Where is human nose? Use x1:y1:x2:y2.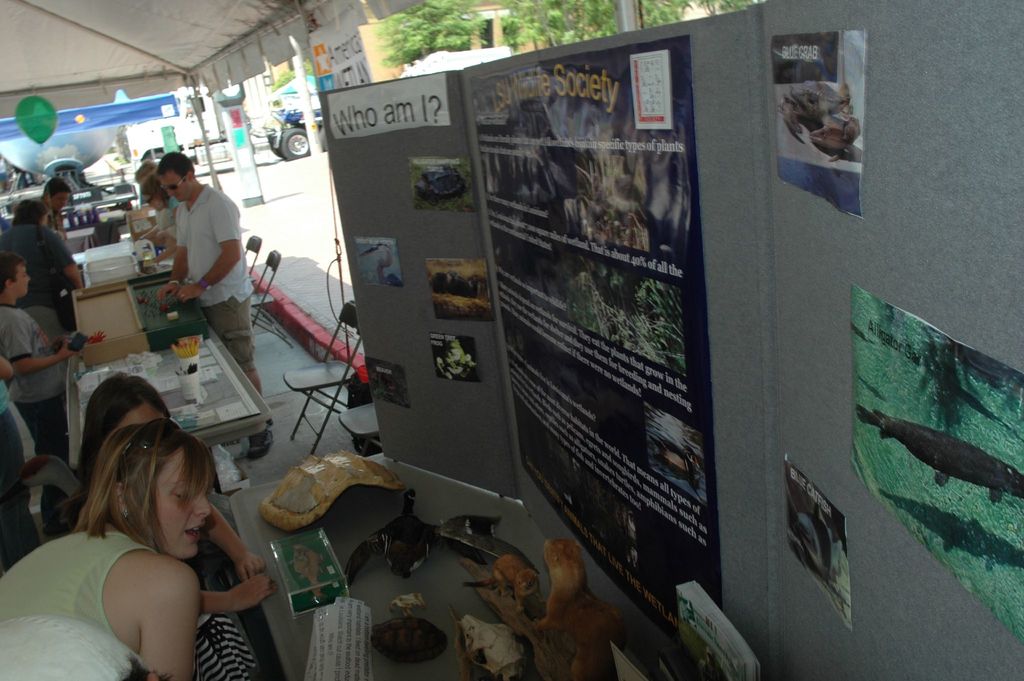
193:490:212:518.
